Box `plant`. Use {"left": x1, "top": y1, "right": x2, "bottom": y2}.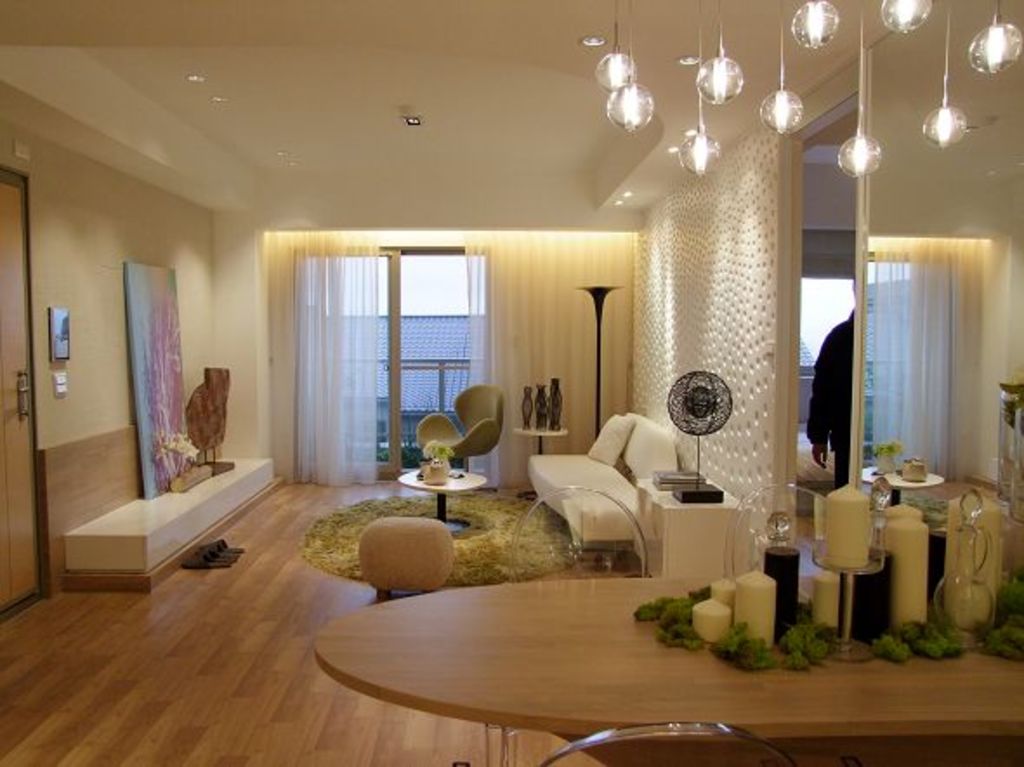
{"left": 951, "top": 618, "right": 970, "bottom": 640}.
